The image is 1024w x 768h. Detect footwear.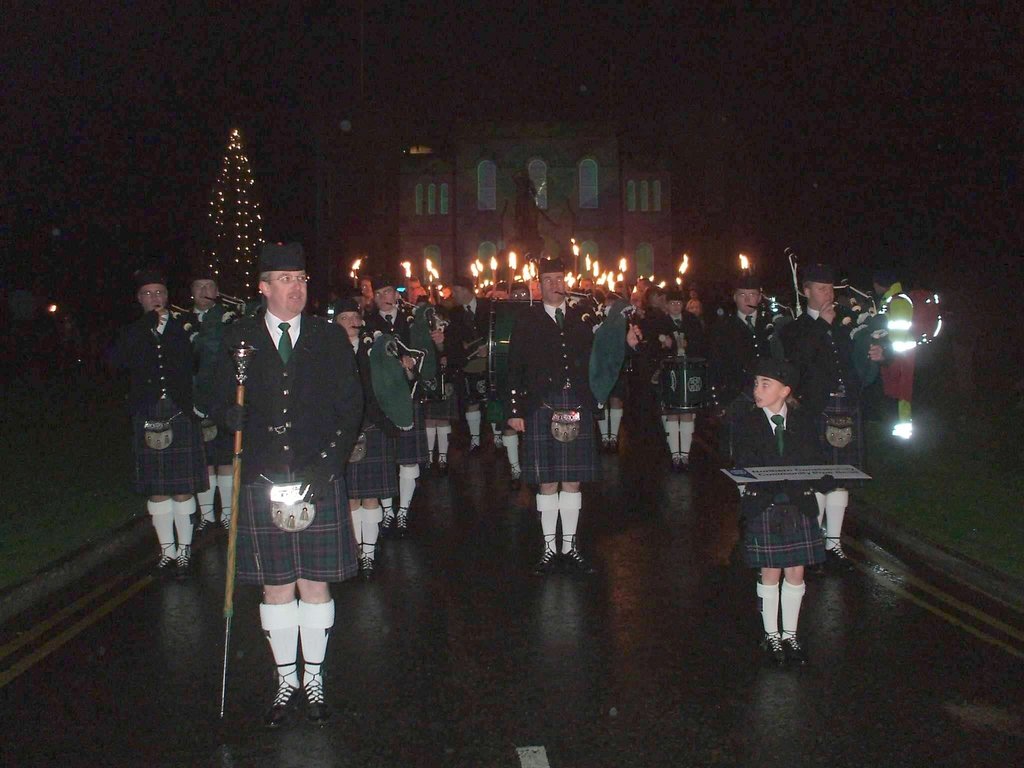
Detection: box=[531, 536, 559, 581].
